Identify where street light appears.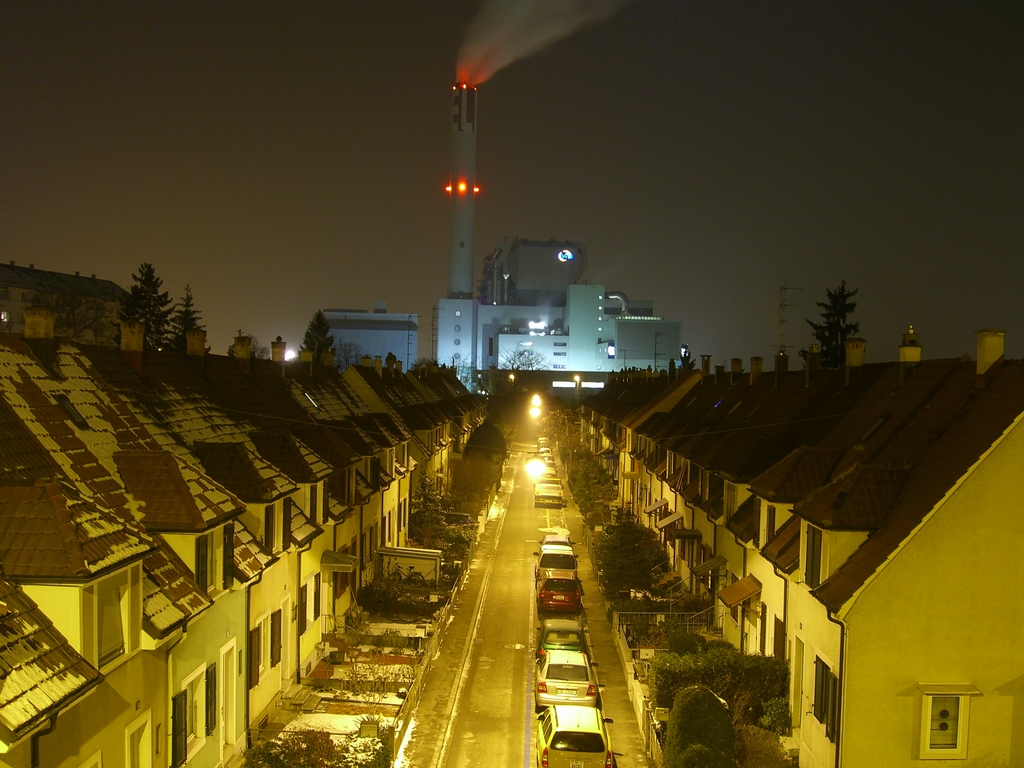
Appears at (x1=529, y1=404, x2=536, y2=420).
